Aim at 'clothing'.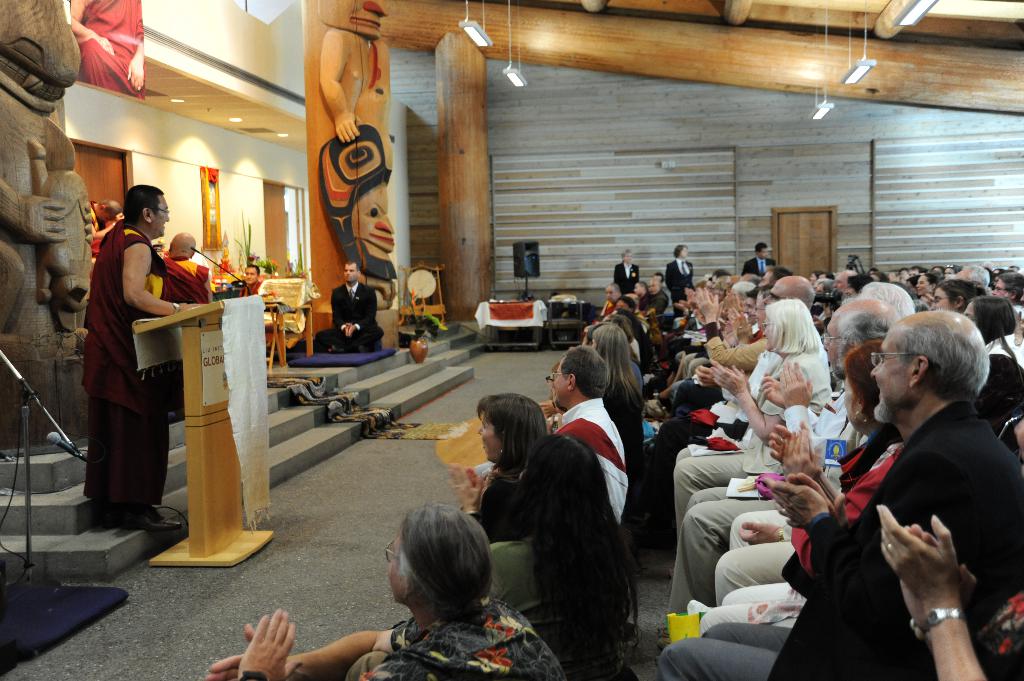
Aimed at {"x1": 328, "y1": 286, "x2": 379, "y2": 355}.
